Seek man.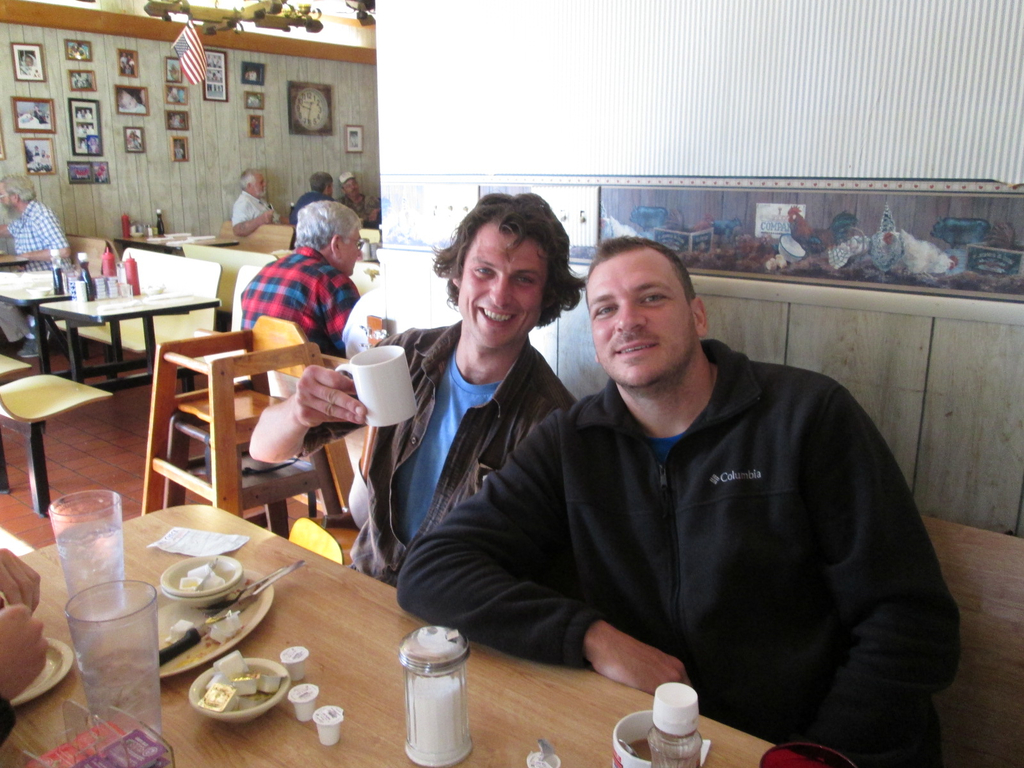
crop(236, 196, 367, 359).
